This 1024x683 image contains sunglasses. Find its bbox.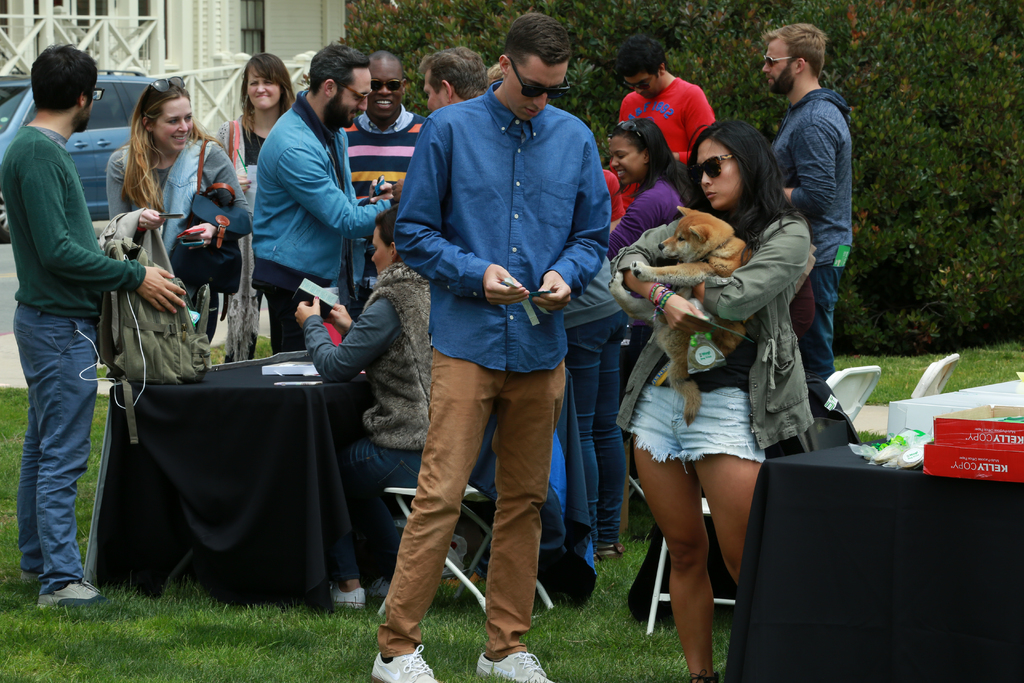
(left=148, top=76, right=189, bottom=99).
